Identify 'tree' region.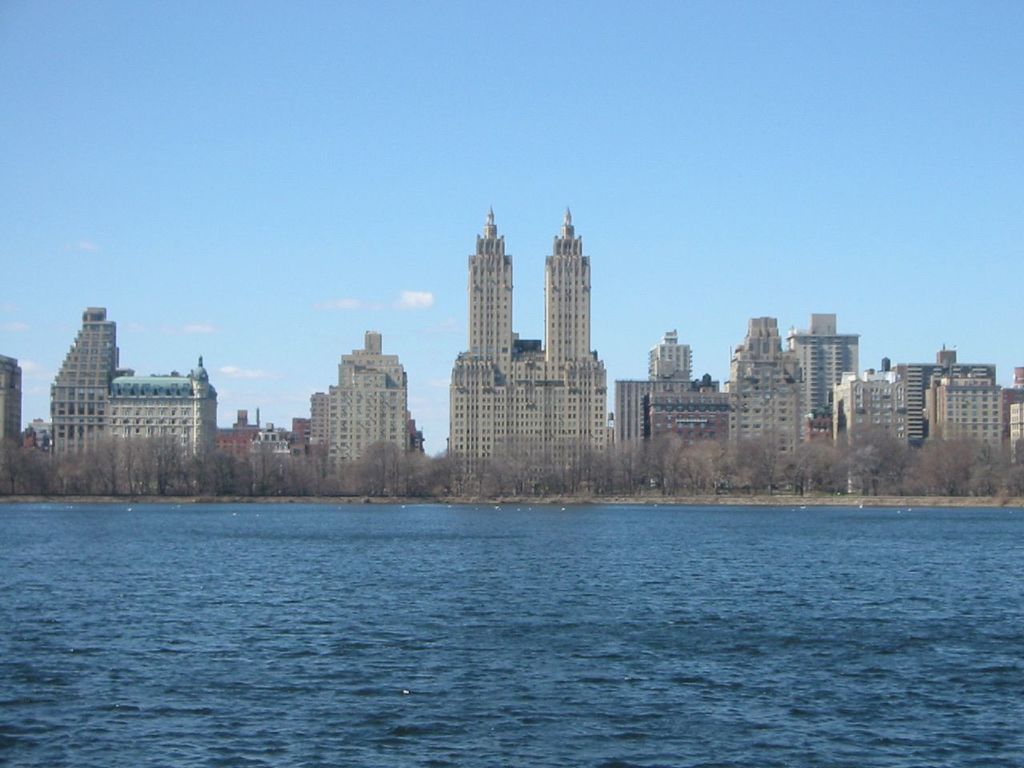
Region: 243,447,280,503.
